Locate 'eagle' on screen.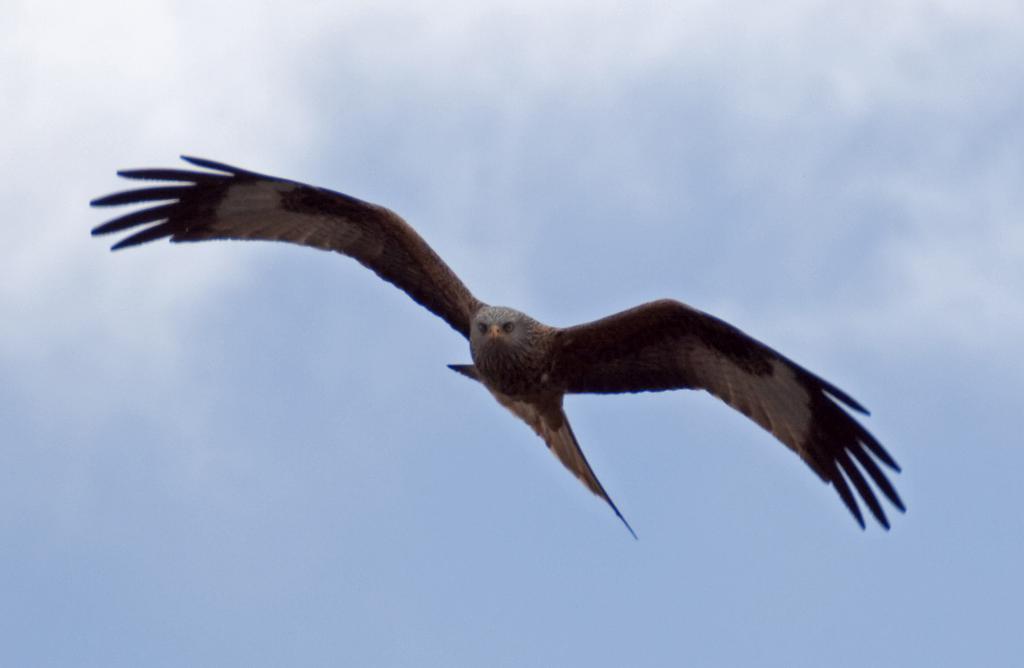
On screen at locate(77, 150, 919, 560).
